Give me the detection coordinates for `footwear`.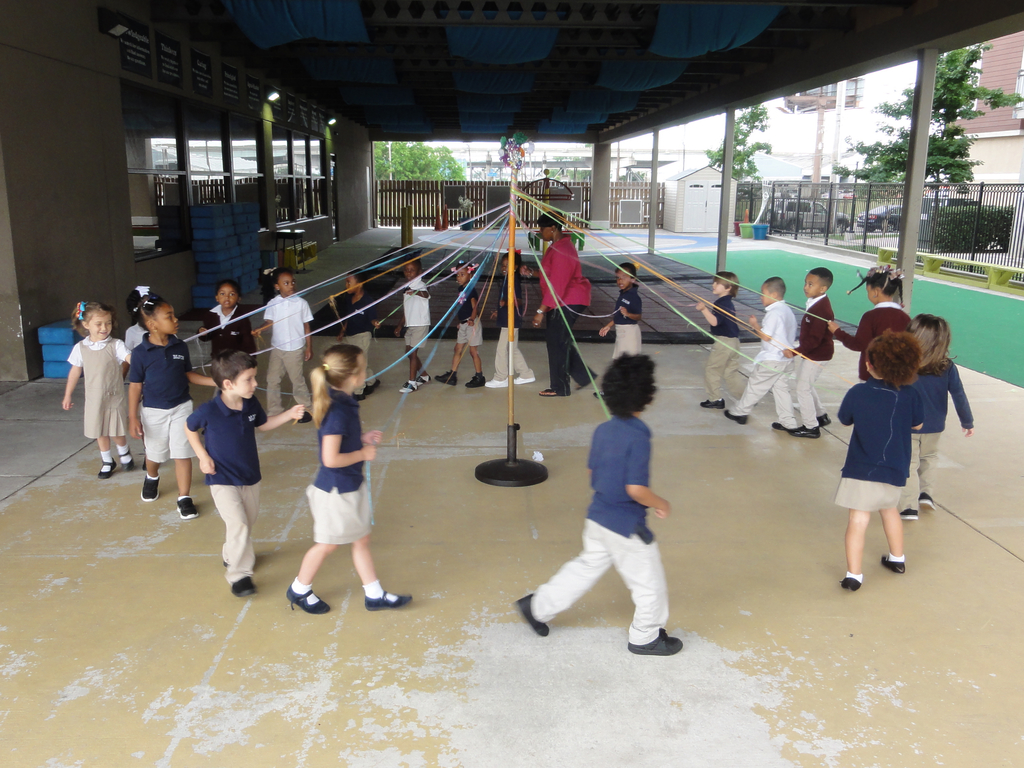
bbox=[396, 380, 417, 393].
